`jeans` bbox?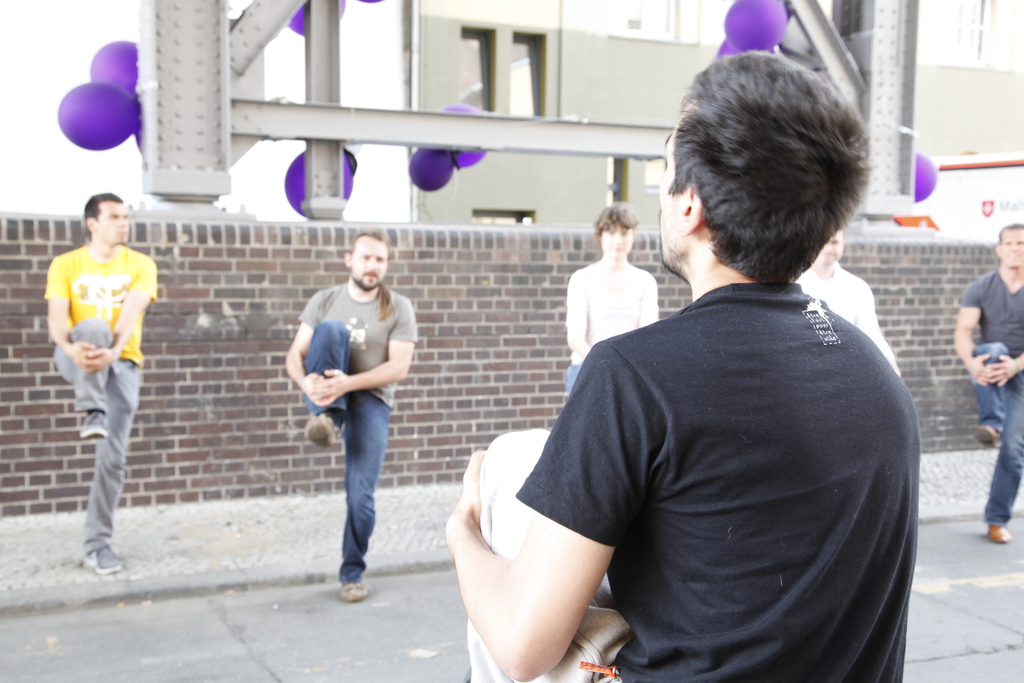
[left=972, top=343, right=1023, bottom=529]
